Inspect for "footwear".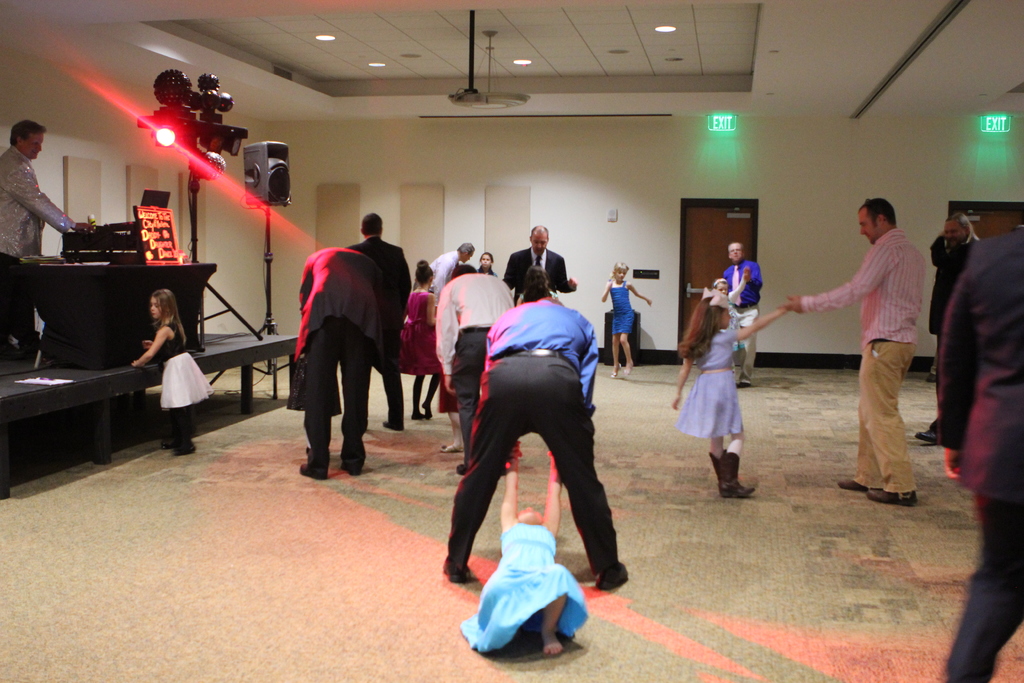
Inspection: 916, 431, 938, 441.
